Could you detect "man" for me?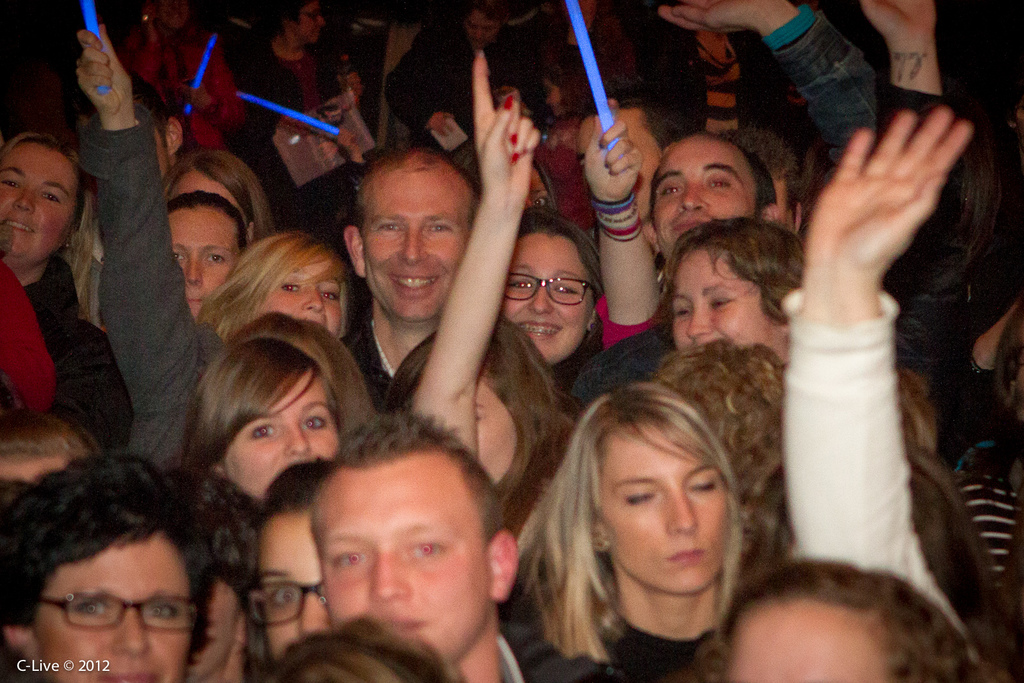
Detection result: box(636, 124, 779, 298).
